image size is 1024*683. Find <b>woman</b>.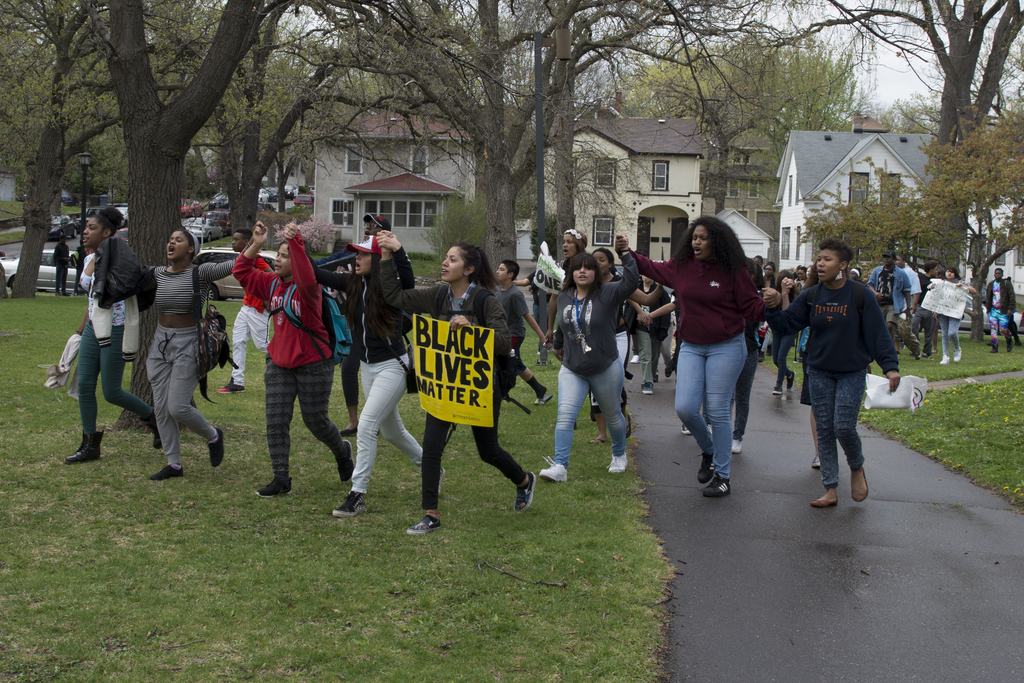
box(760, 265, 797, 394).
